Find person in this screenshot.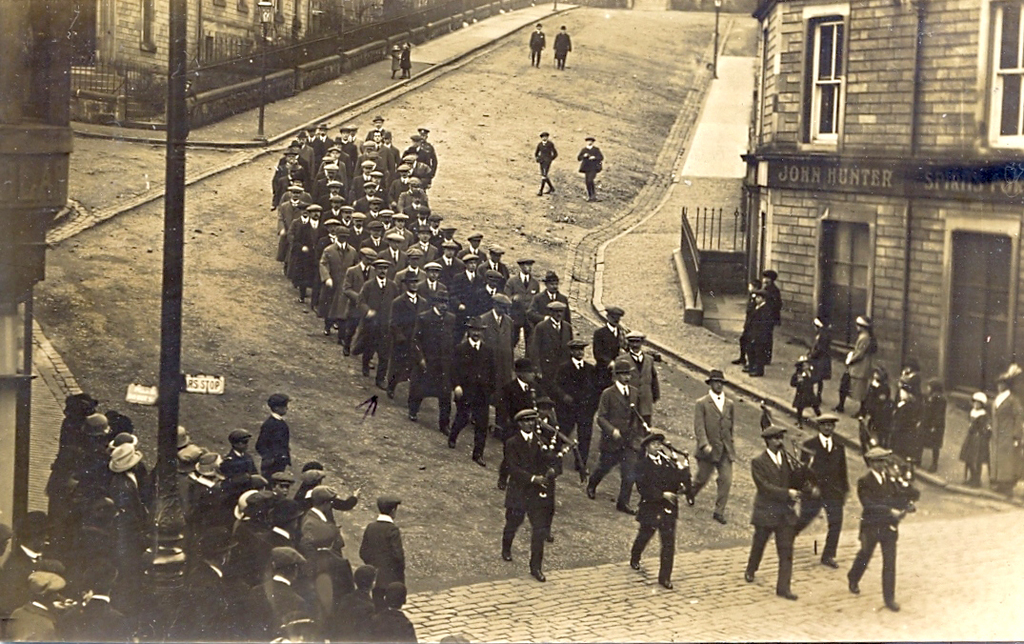
The bounding box for person is {"x1": 390, "y1": 42, "x2": 399, "y2": 75}.
